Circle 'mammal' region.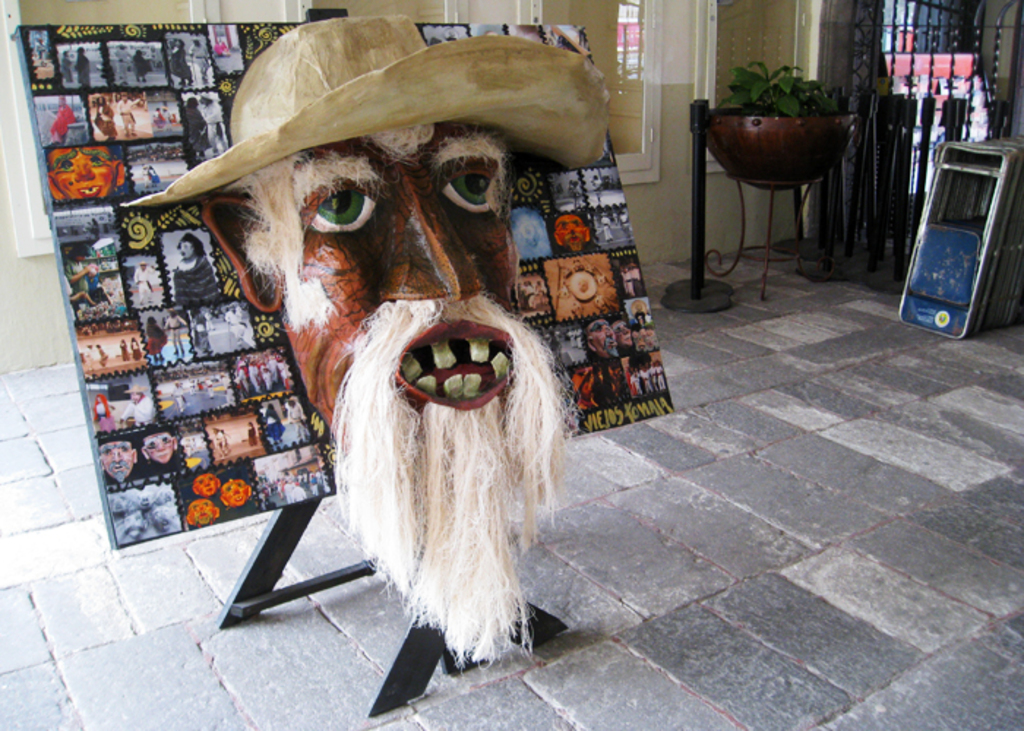
Region: (619,259,648,298).
